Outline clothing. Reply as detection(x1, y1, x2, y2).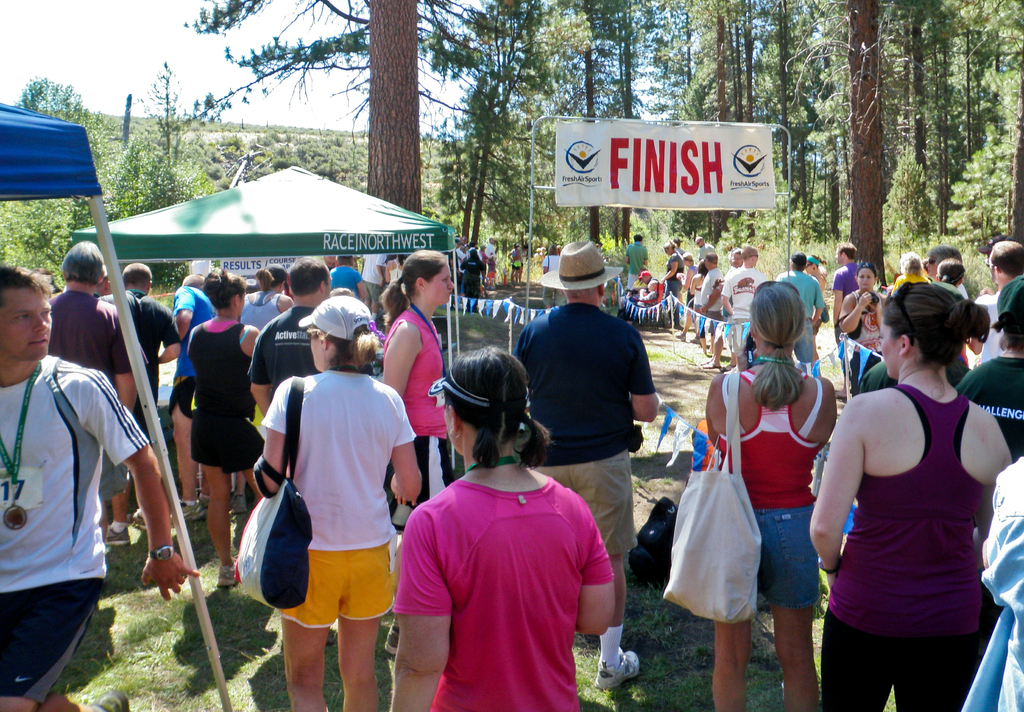
detection(513, 303, 656, 555).
